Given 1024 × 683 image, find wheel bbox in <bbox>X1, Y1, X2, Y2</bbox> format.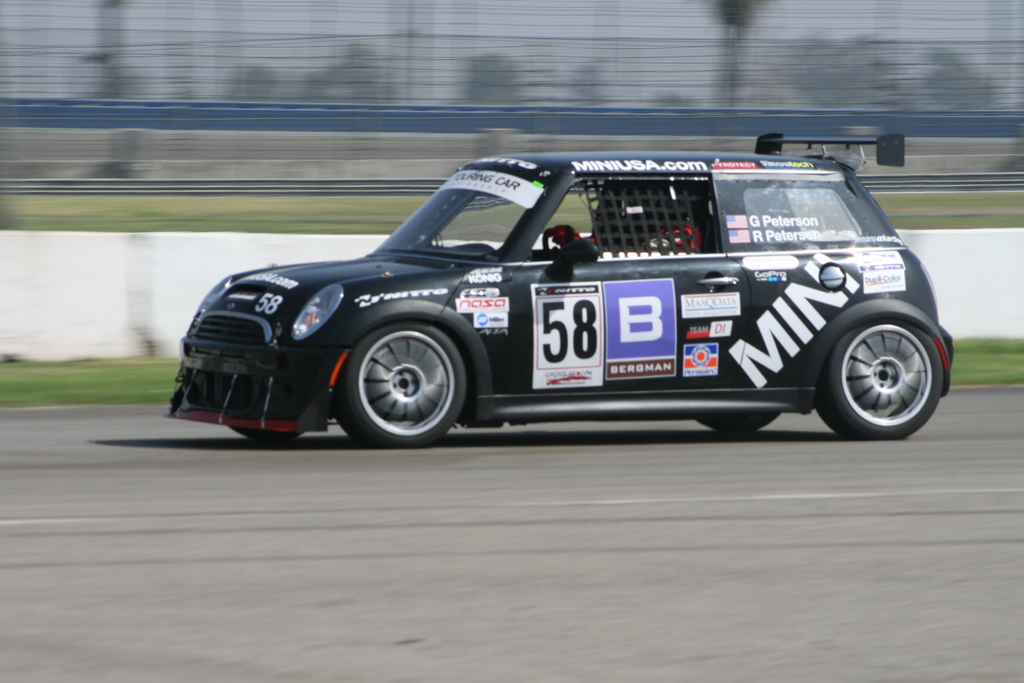
<bbox>813, 316, 945, 442</bbox>.
